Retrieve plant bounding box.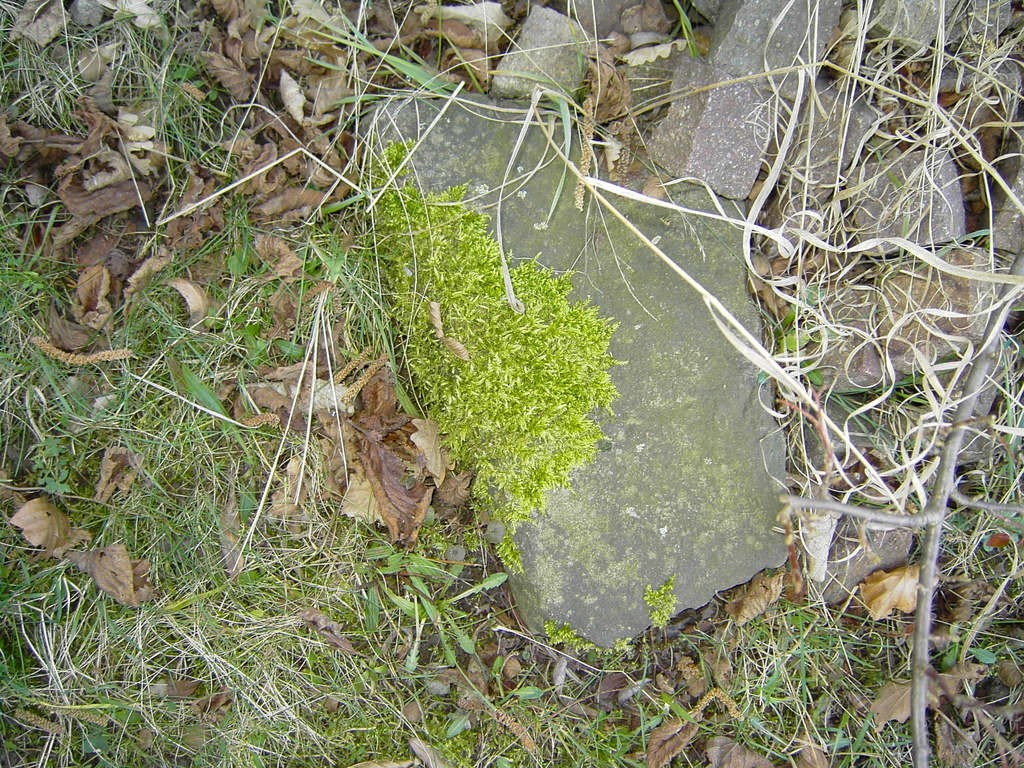
Bounding box: (x1=684, y1=580, x2=904, y2=767).
